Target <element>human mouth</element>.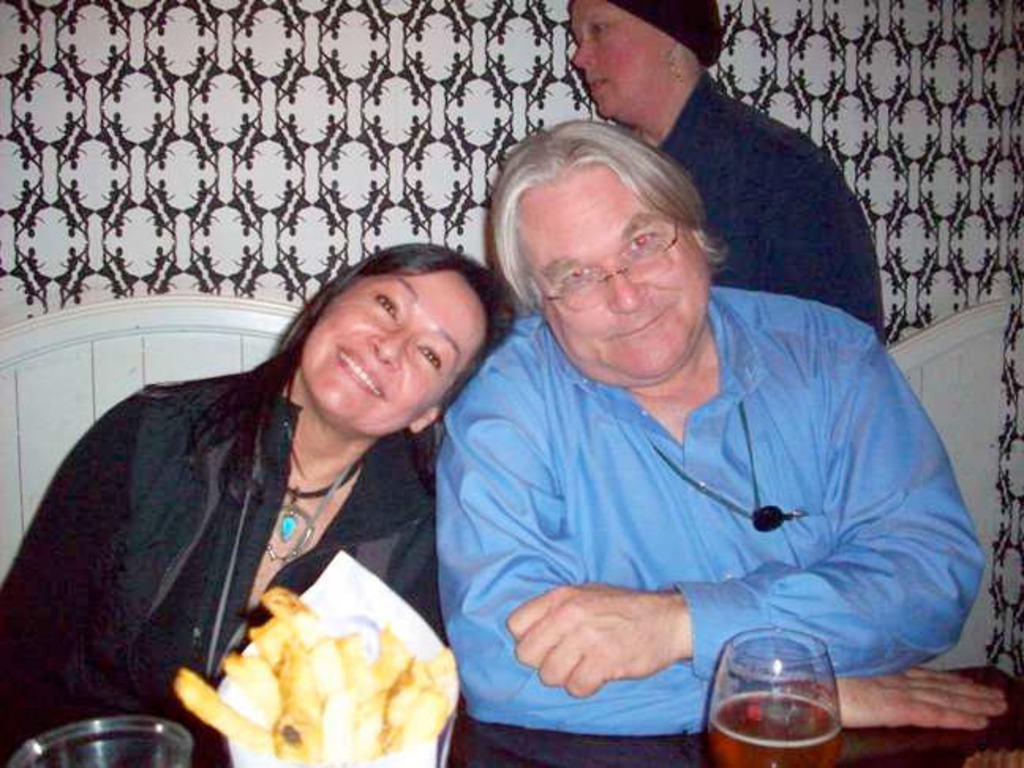
Target region: {"x1": 600, "y1": 305, "x2": 667, "y2": 341}.
